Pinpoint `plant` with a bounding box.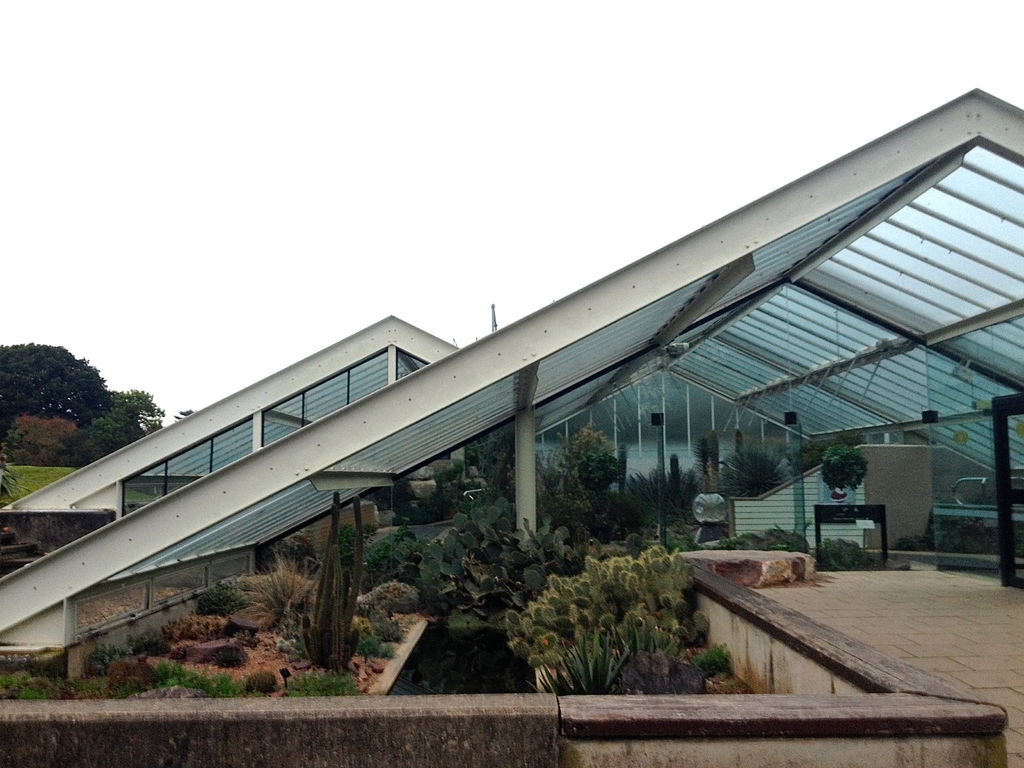
x1=623, y1=467, x2=701, y2=538.
